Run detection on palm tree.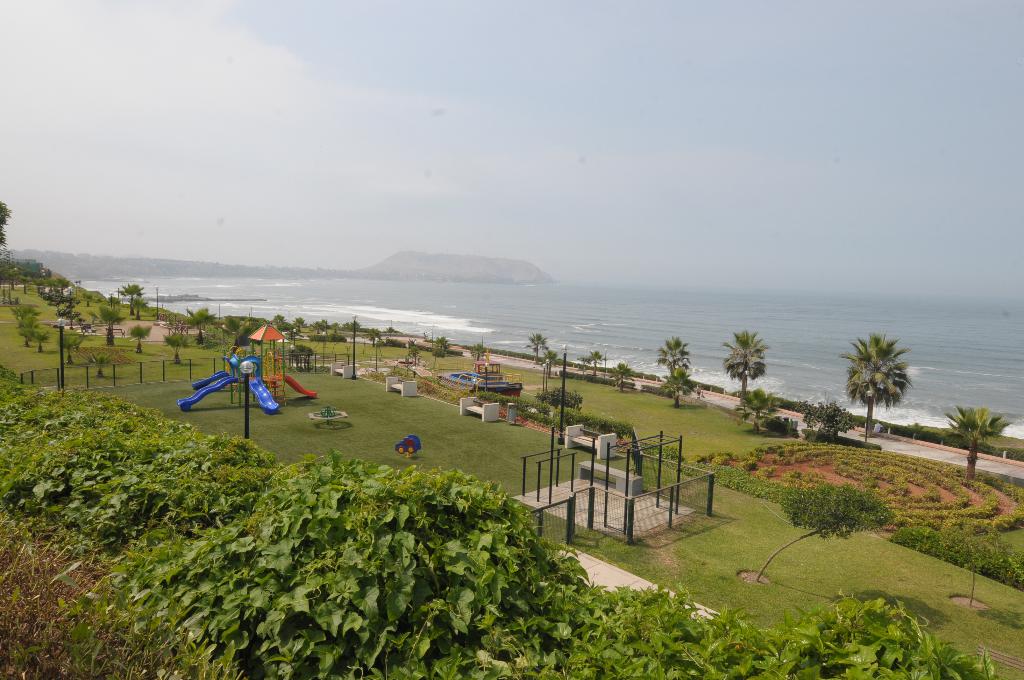
Result: {"left": 523, "top": 330, "right": 554, "bottom": 405}.
